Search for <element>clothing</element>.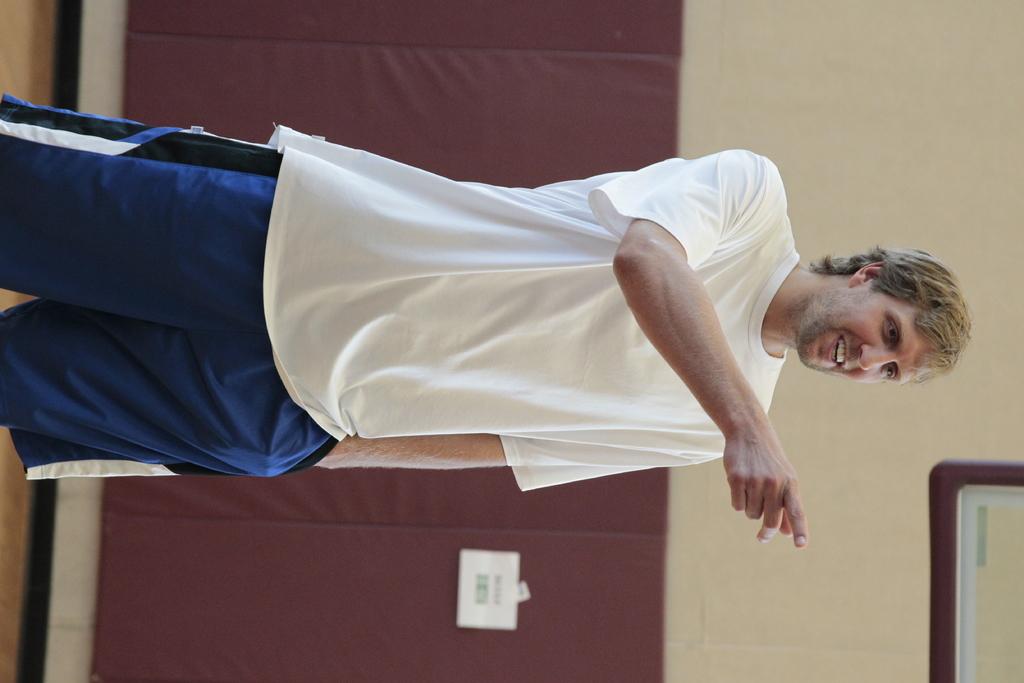
Found at [143,129,857,493].
